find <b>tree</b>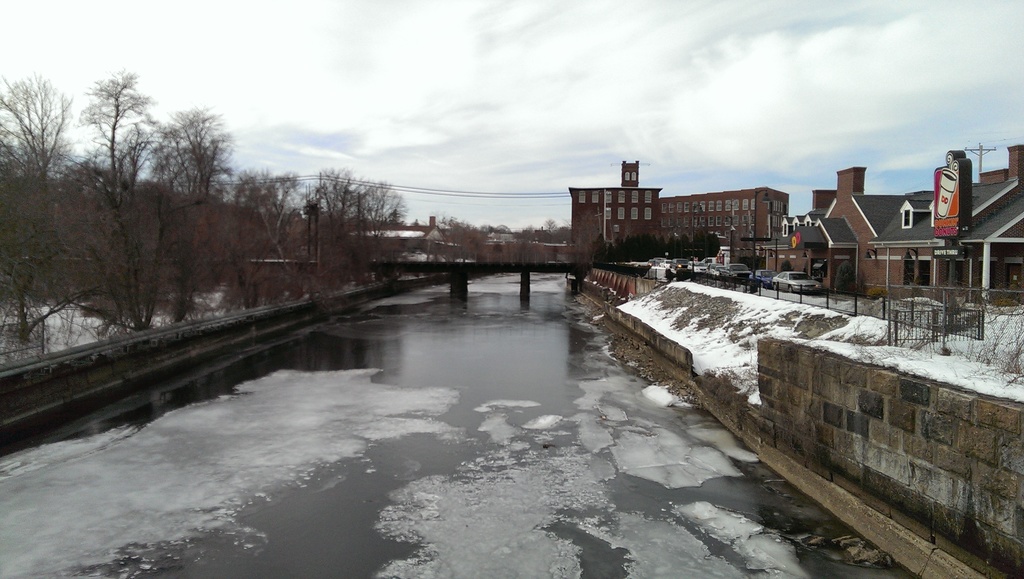
BBox(0, 69, 111, 350)
